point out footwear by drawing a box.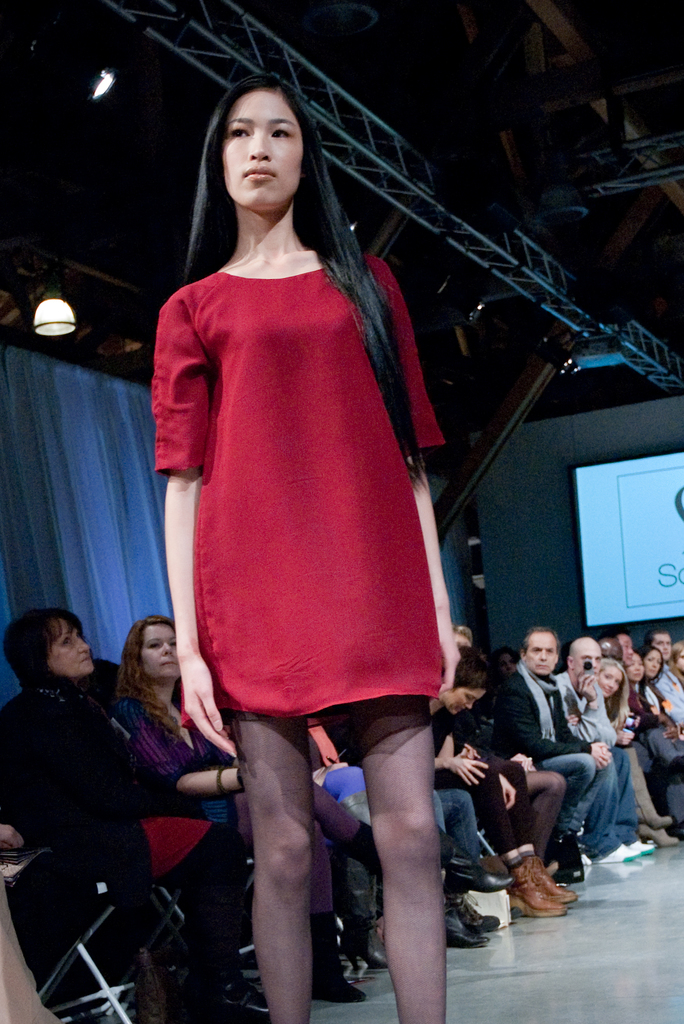
select_region(307, 911, 373, 1005).
